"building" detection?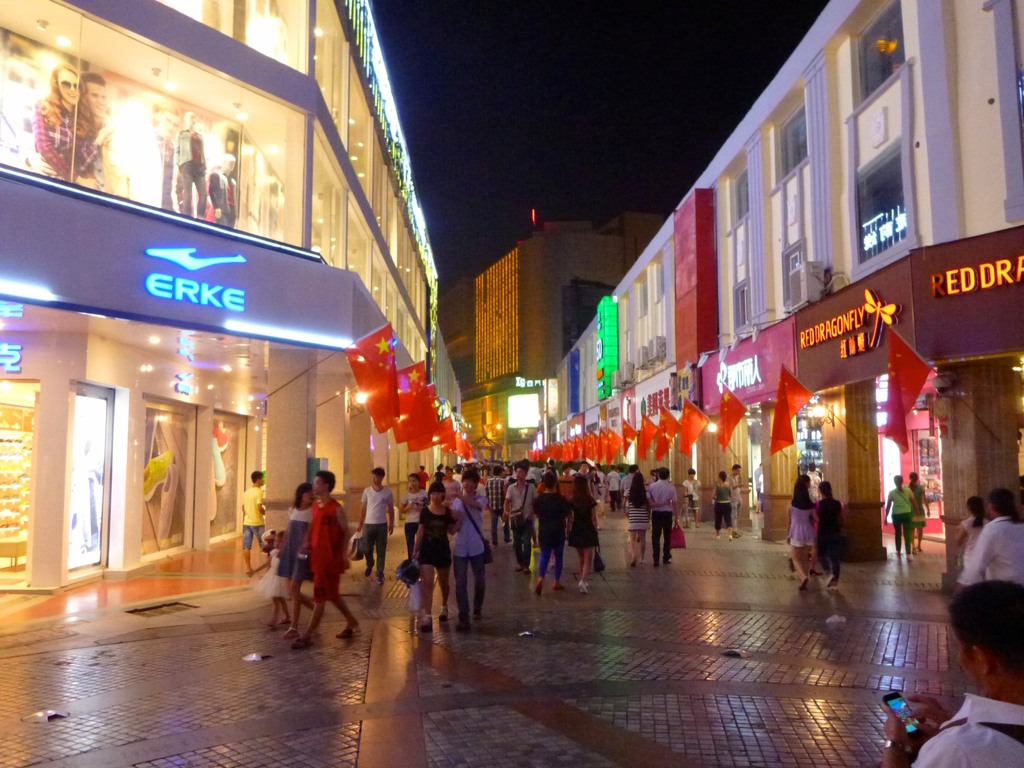
(x1=535, y1=0, x2=1023, y2=590)
